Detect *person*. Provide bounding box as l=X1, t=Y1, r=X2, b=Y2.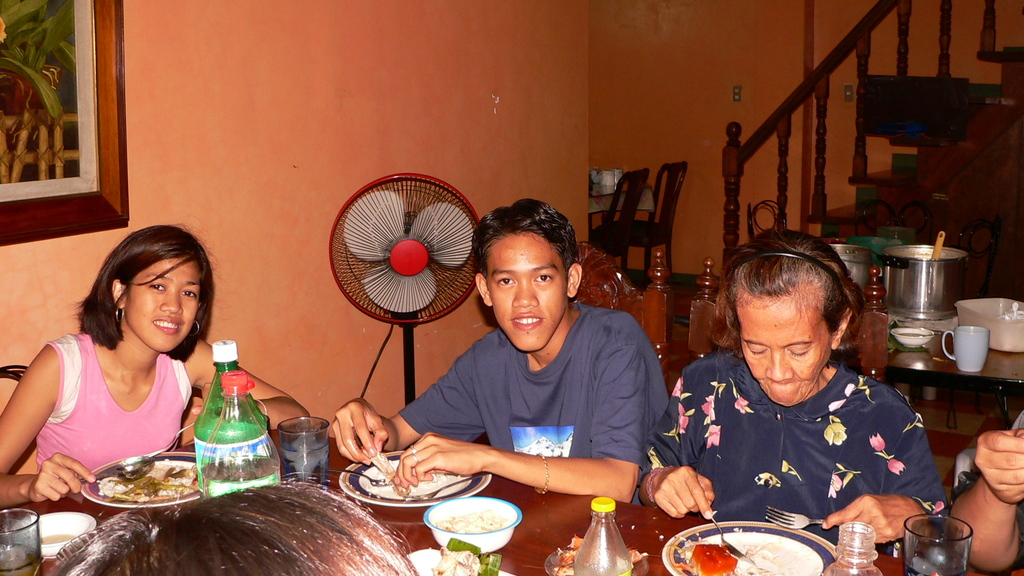
l=333, t=197, r=692, b=500.
